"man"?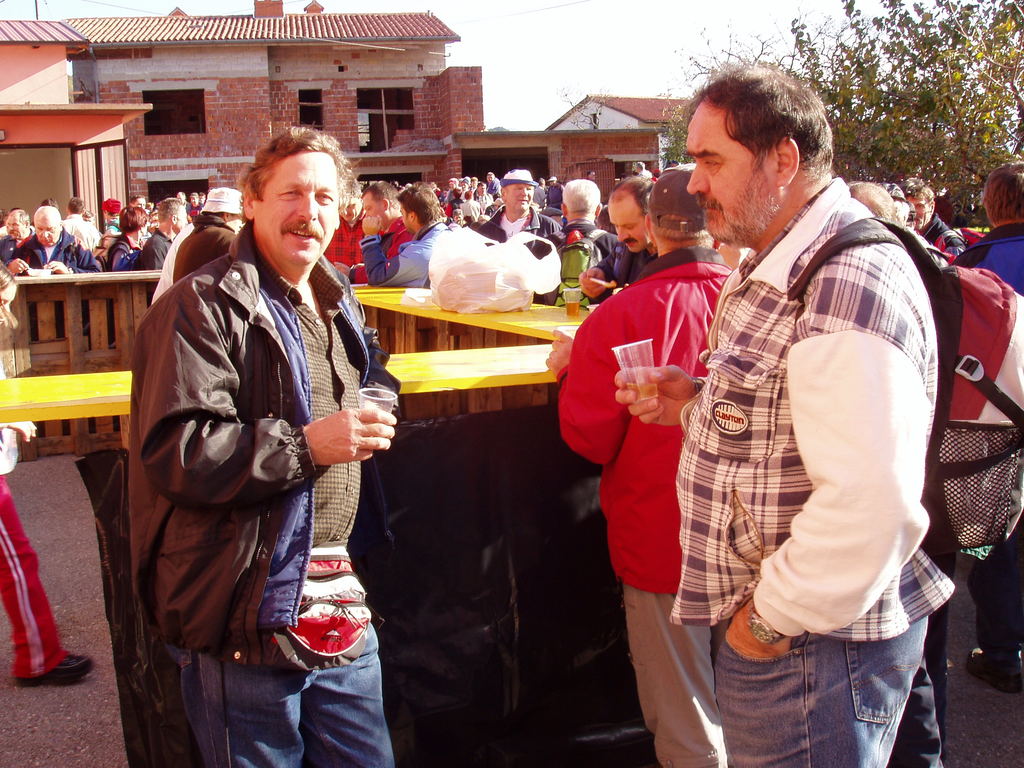
BBox(102, 198, 118, 232)
